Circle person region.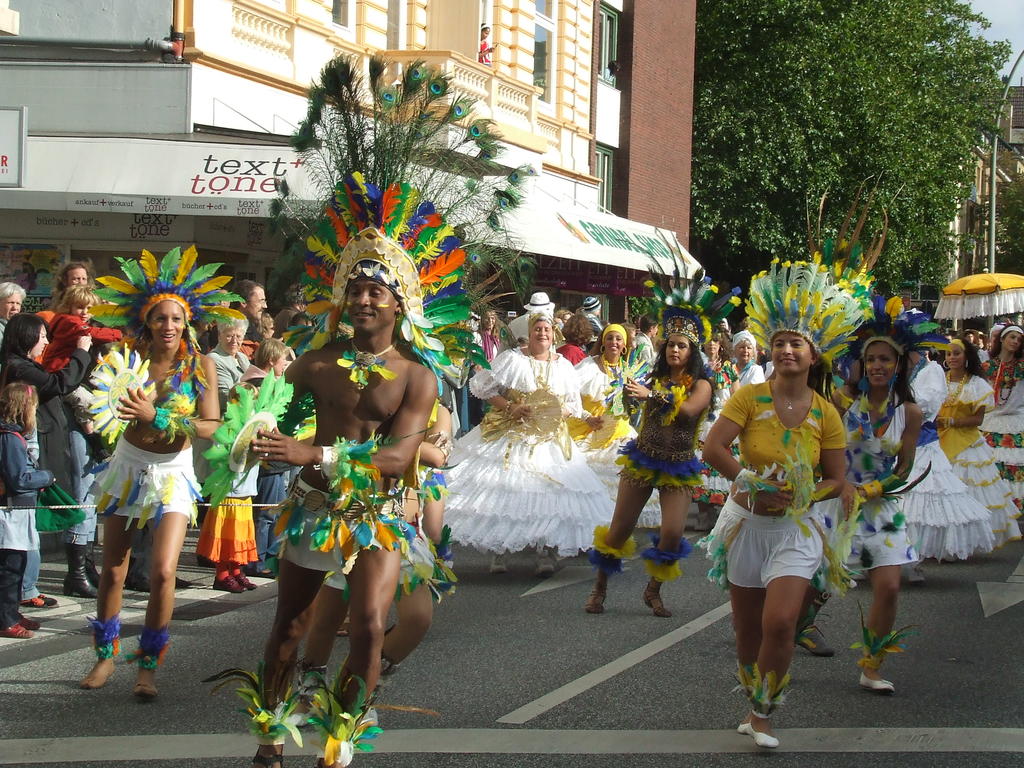
Region: [x1=891, y1=340, x2=996, y2=559].
